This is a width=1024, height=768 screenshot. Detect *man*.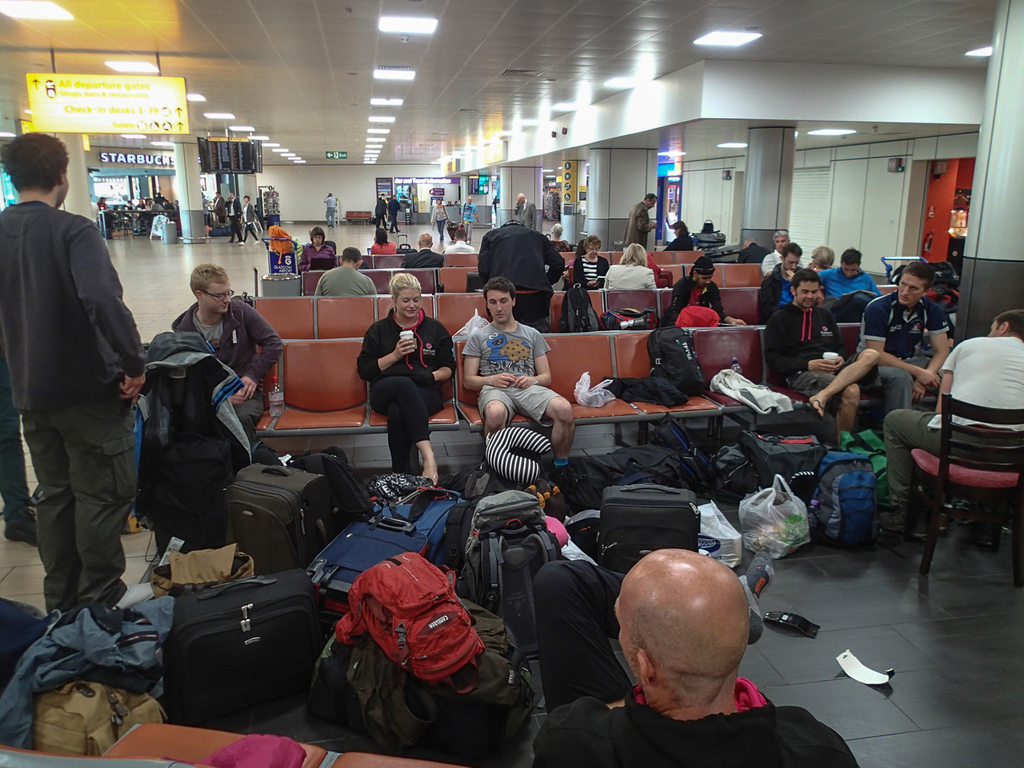
x1=519 y1=194 x2=535 y2=230.
